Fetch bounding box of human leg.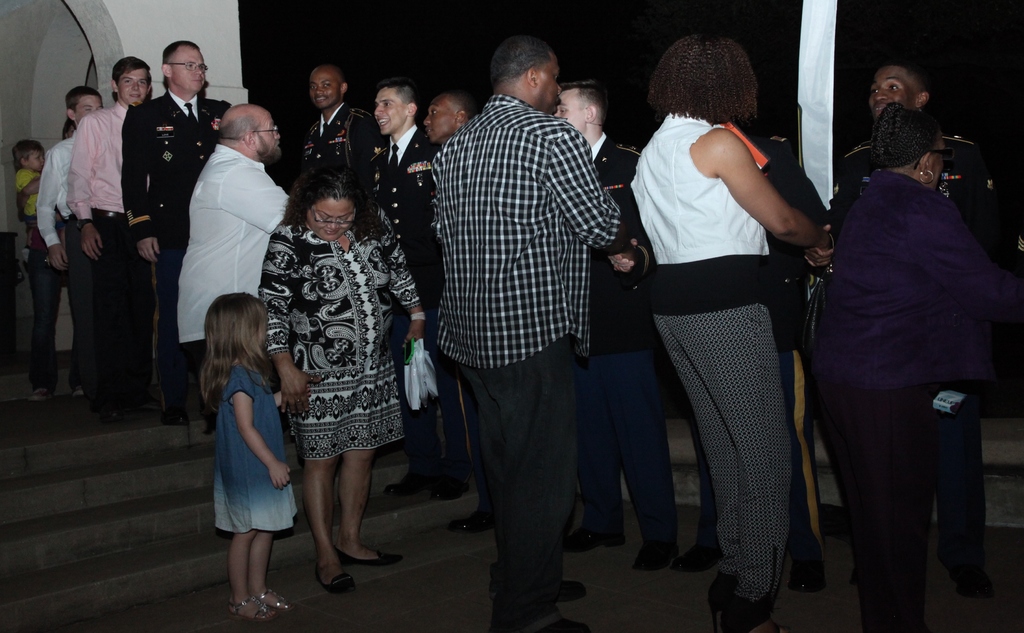
Bbox: {"x1": 150, "y1": 228, "x2": 183, "y2": 415}.
